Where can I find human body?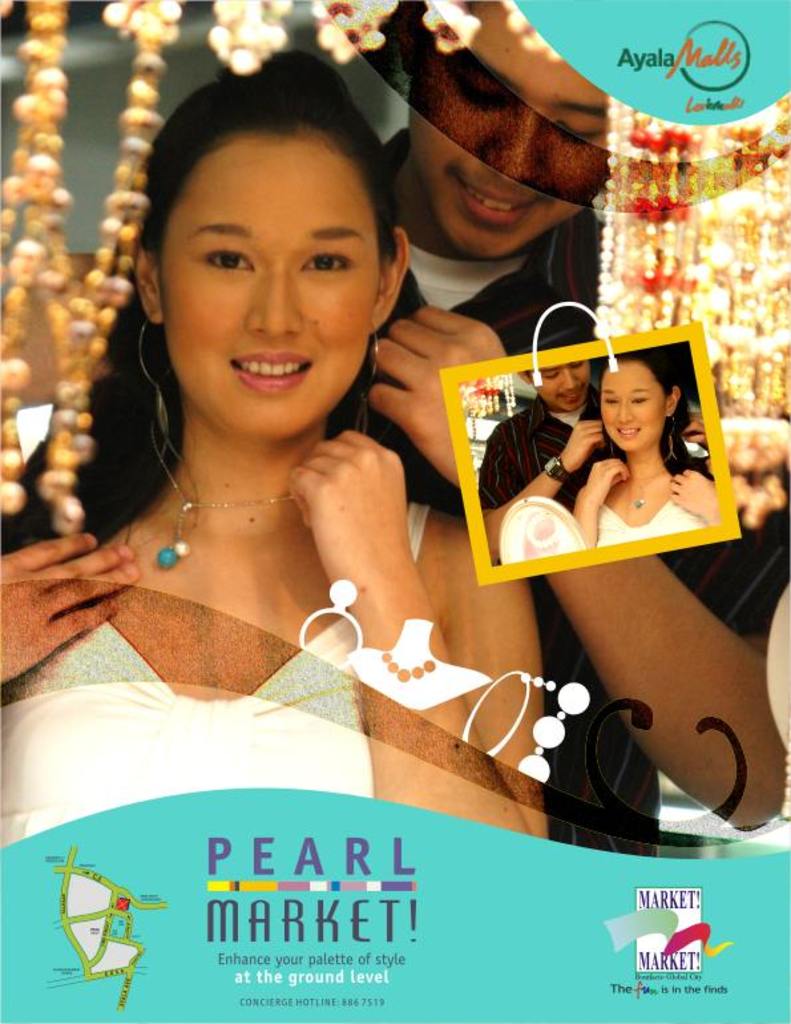
You can find it at [left=573, top=456, right=719, bottom=547].
